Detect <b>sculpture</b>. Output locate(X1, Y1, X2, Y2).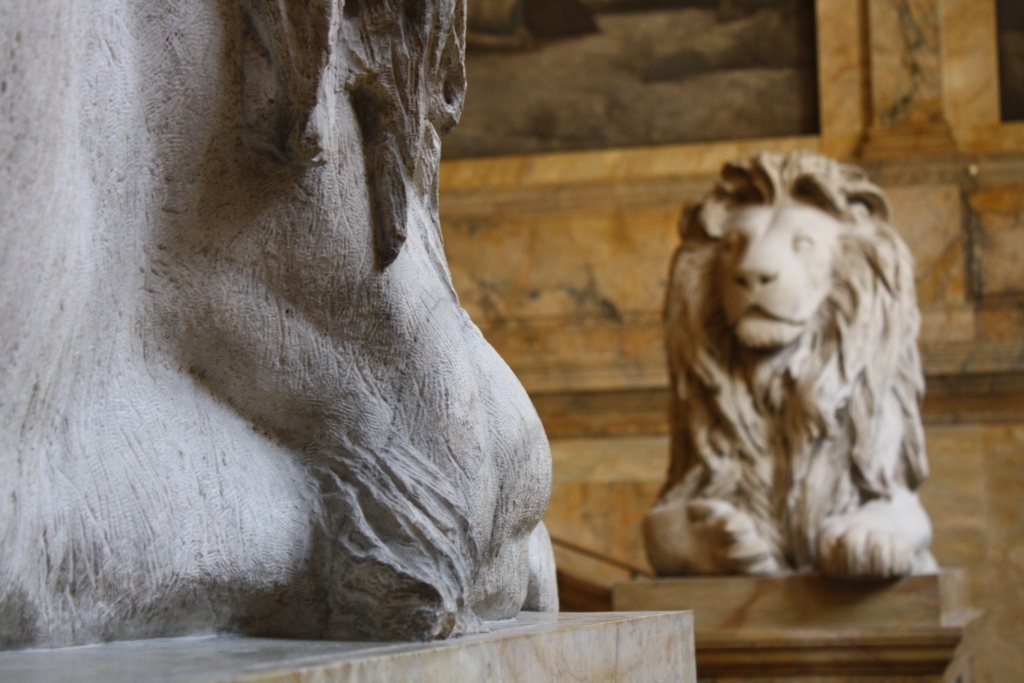
locate(0, 0, 557, 642).
